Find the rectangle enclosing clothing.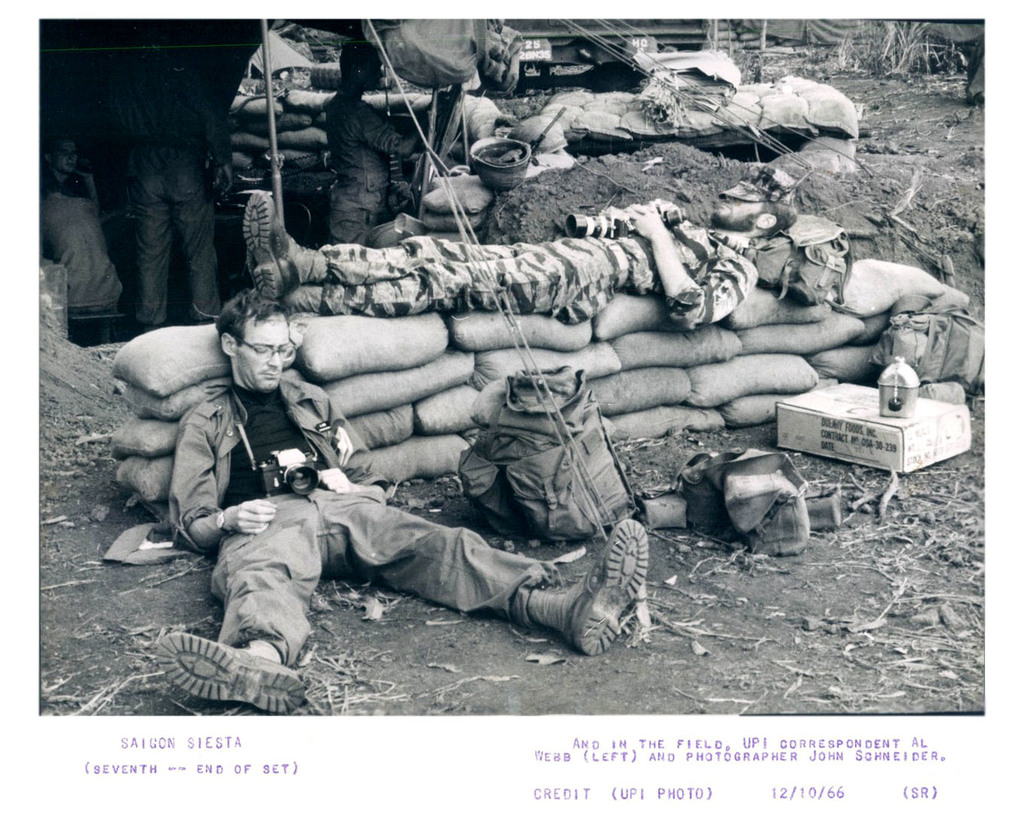
bbox=(138, 63, 228, 328).
